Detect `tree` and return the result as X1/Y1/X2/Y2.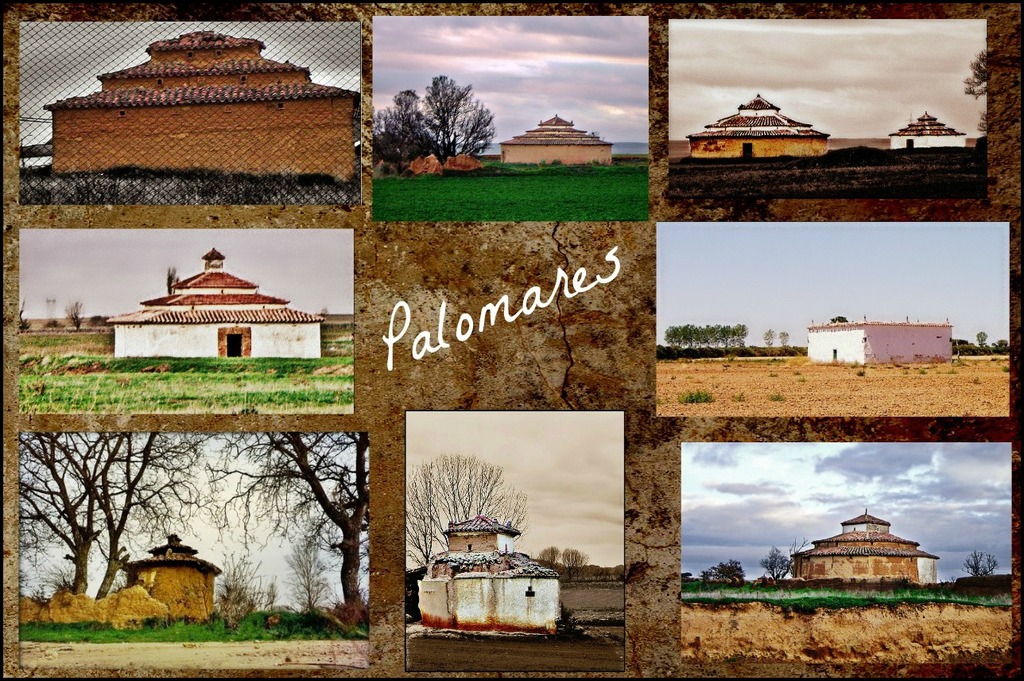
764/549/790/581.
